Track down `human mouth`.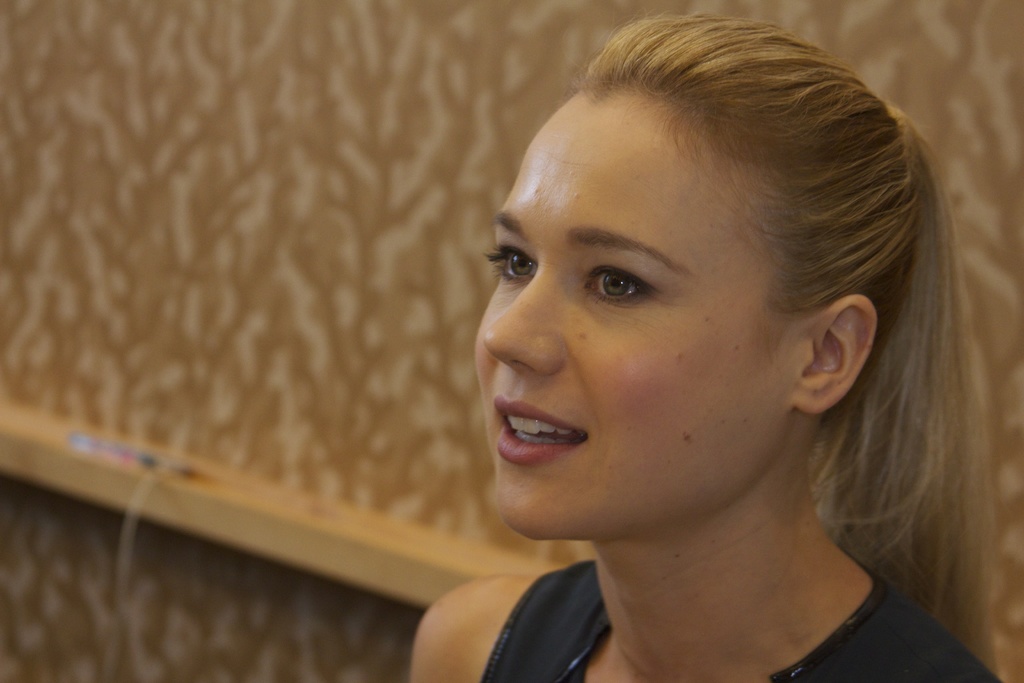
Tracked to bbox=[491, 404, 598, 481].
